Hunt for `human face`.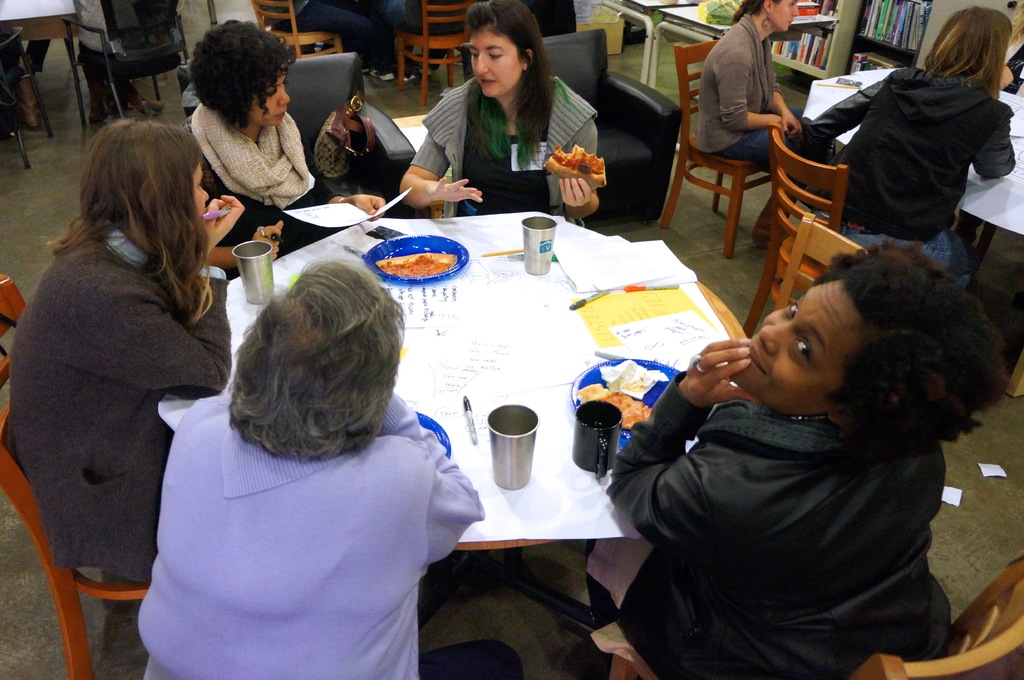
Hunted down at bbox(774, 0, 799, 30).
